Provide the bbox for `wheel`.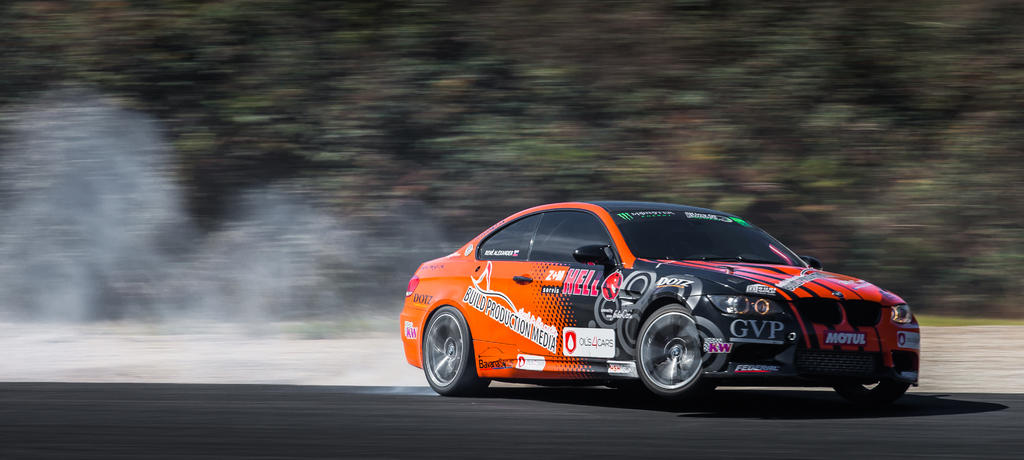
Rect(412, 306, 489, 389).
